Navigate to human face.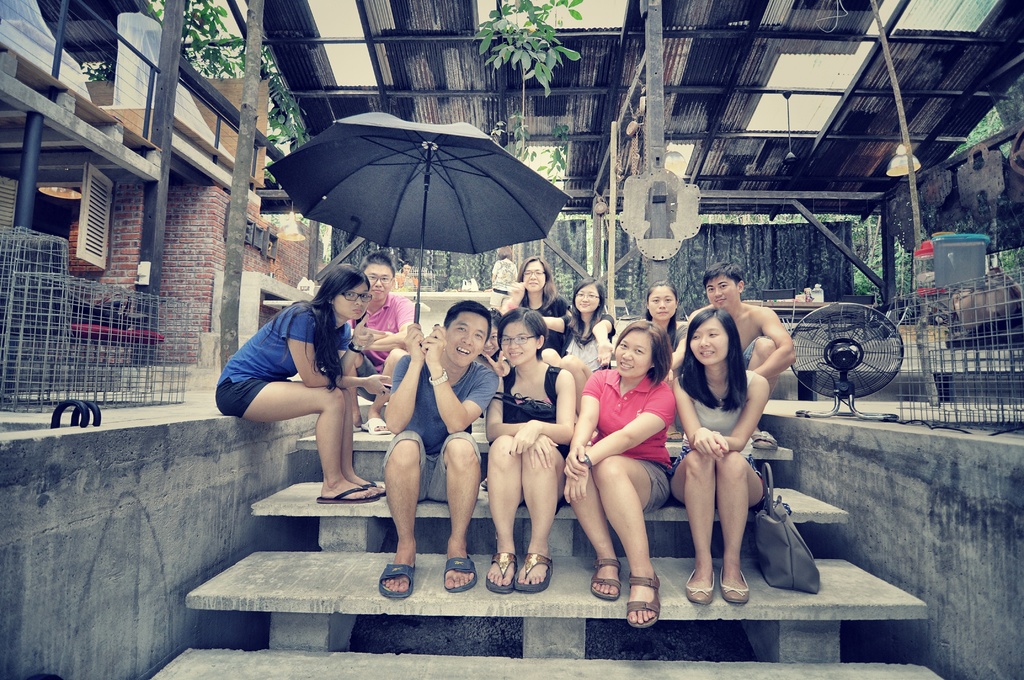
Navigation target: x1=572, y1=284, x2=597, y2=318.
